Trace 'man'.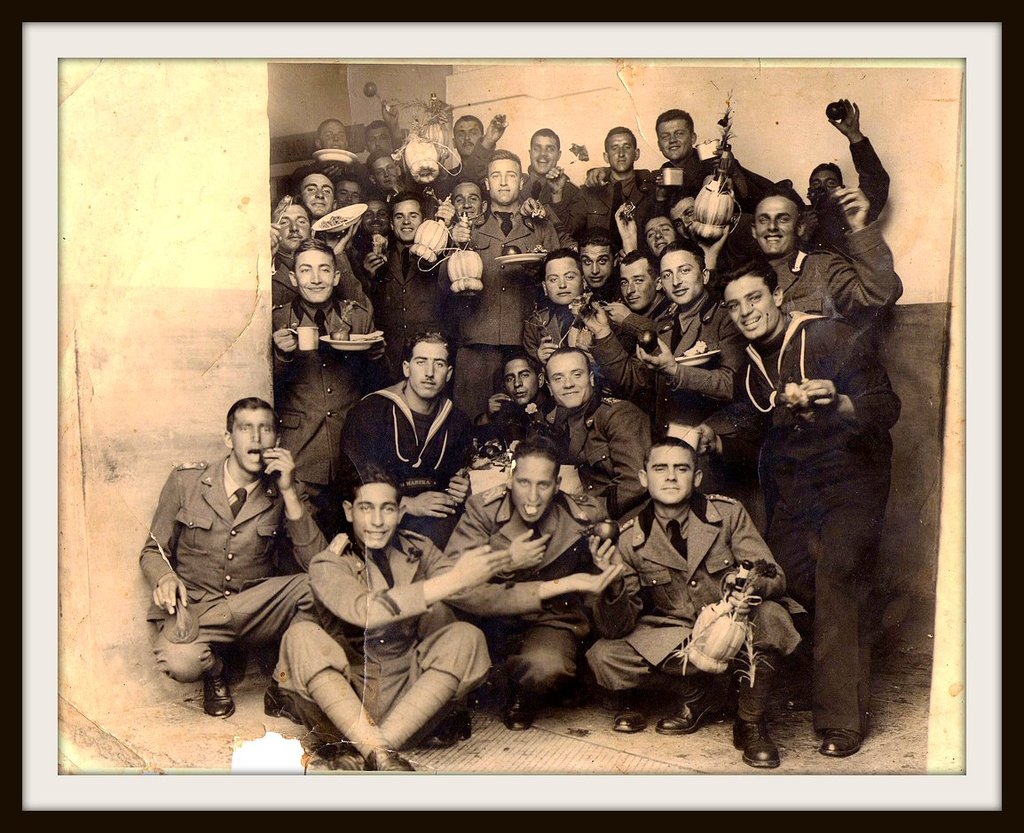
Traced to (141,379,343,745).
